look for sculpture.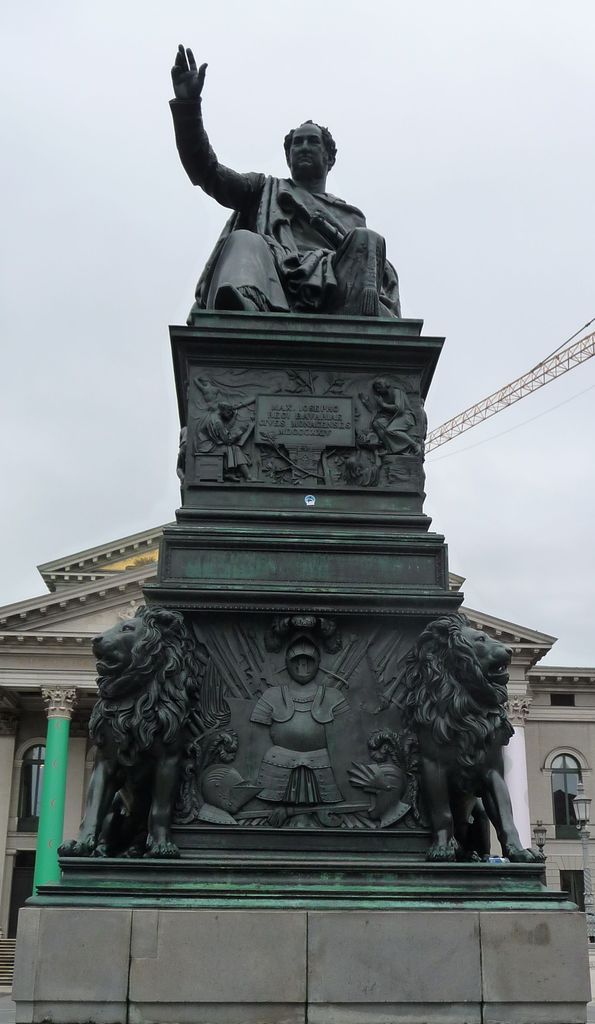
Found: [162, 69, 411, 340].
